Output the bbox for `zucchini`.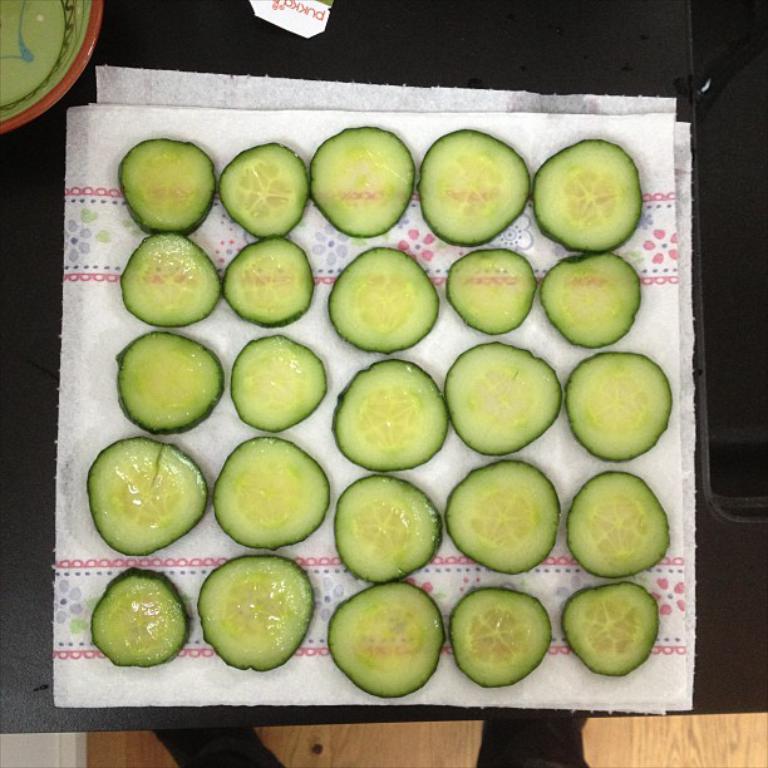
rect(228, 333, 330, 429).
